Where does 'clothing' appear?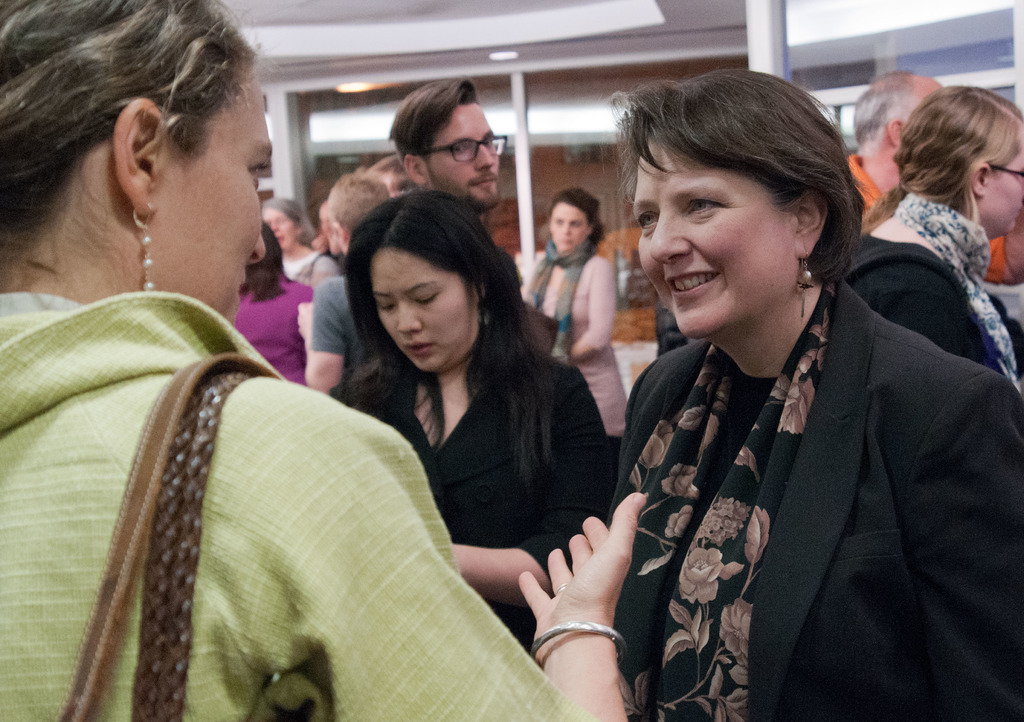
Appears at [596, 260, 1023, 719].
